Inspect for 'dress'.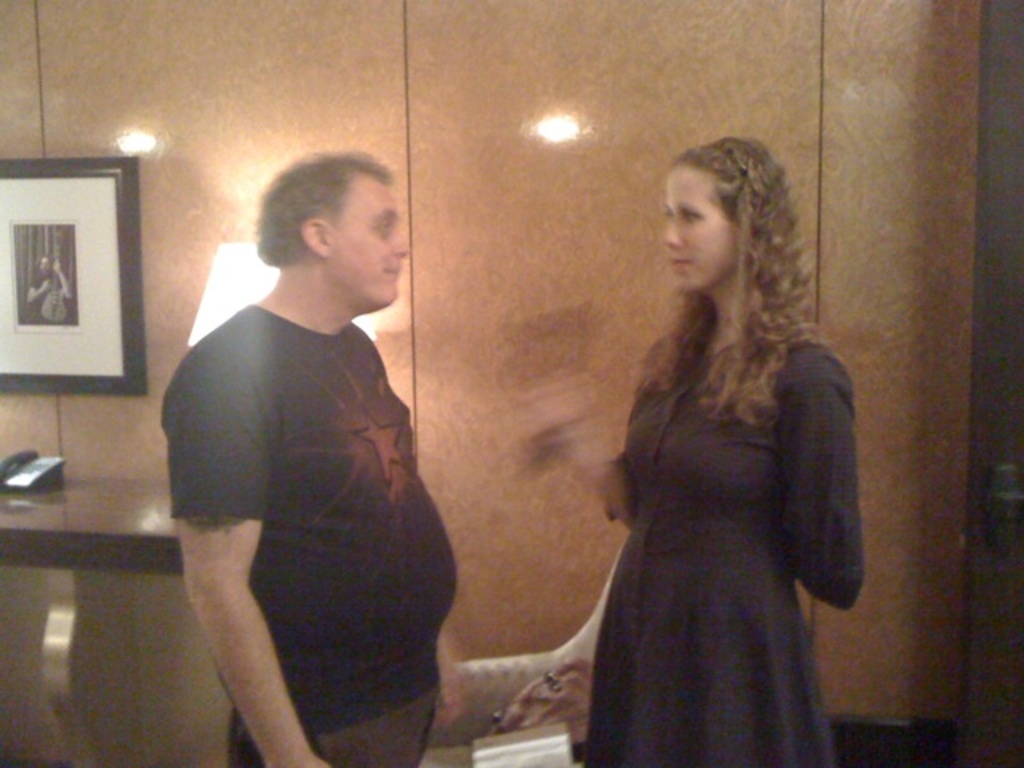
Inspection: <bbox>581, 342, 867, 766</bbox>.
